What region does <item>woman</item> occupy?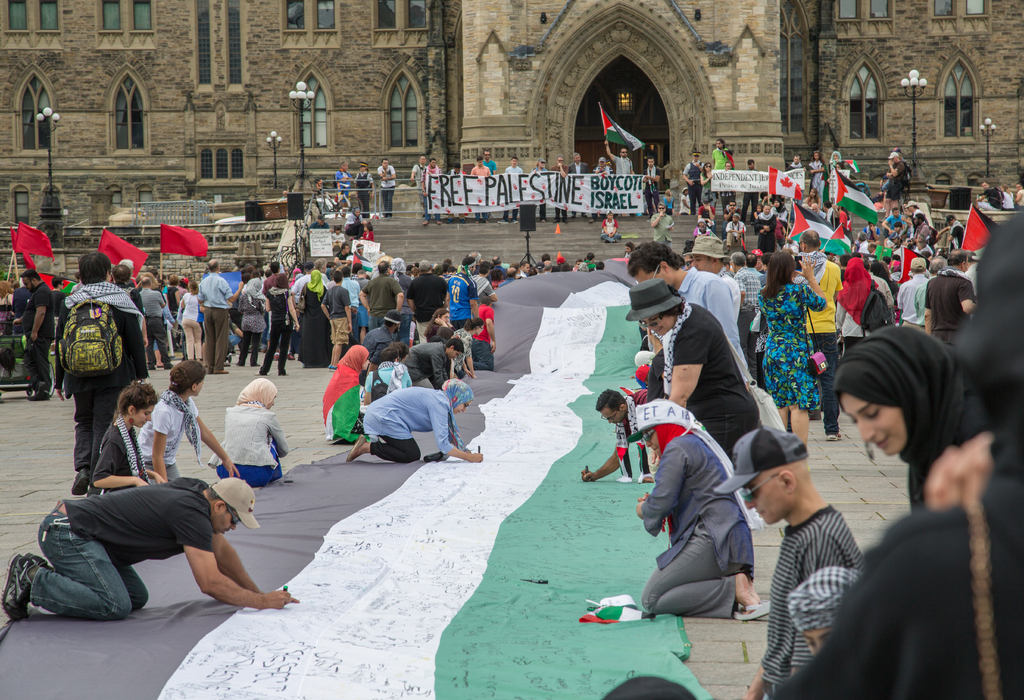
(322,344,372,443).
